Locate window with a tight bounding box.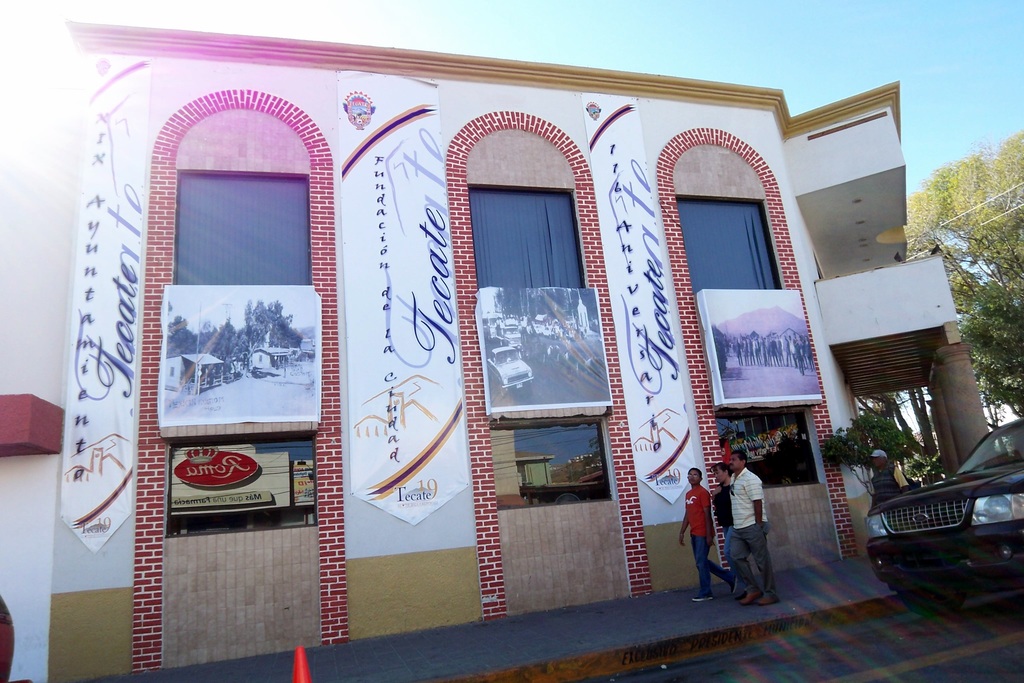
left=161, top=432, right=316, bottom=543.
